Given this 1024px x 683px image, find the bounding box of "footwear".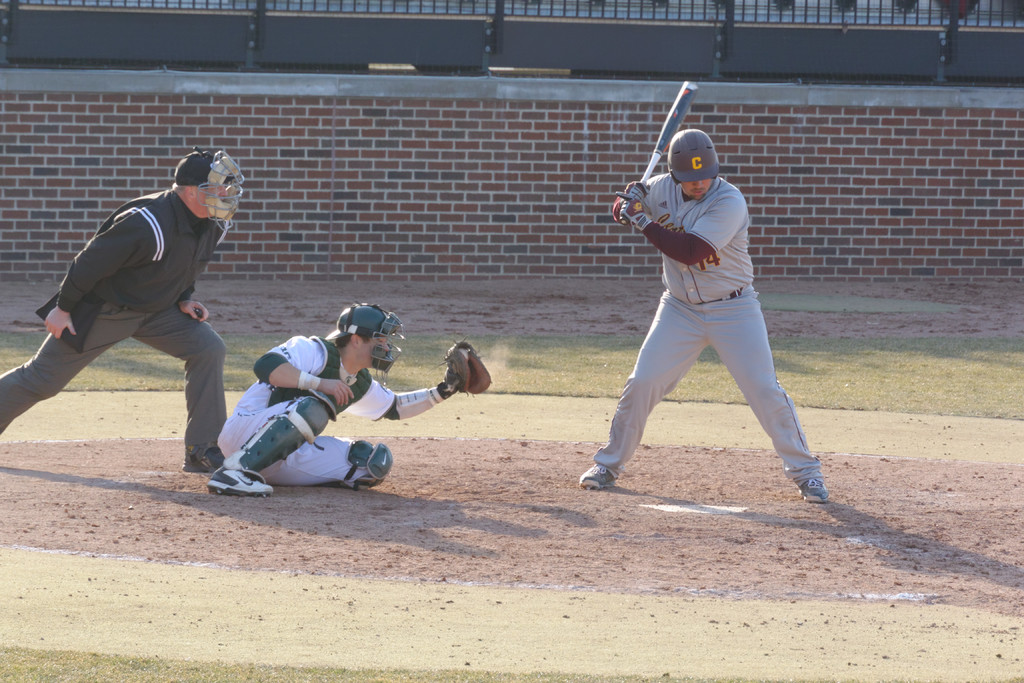
box=[579, 457, 614, 492].
